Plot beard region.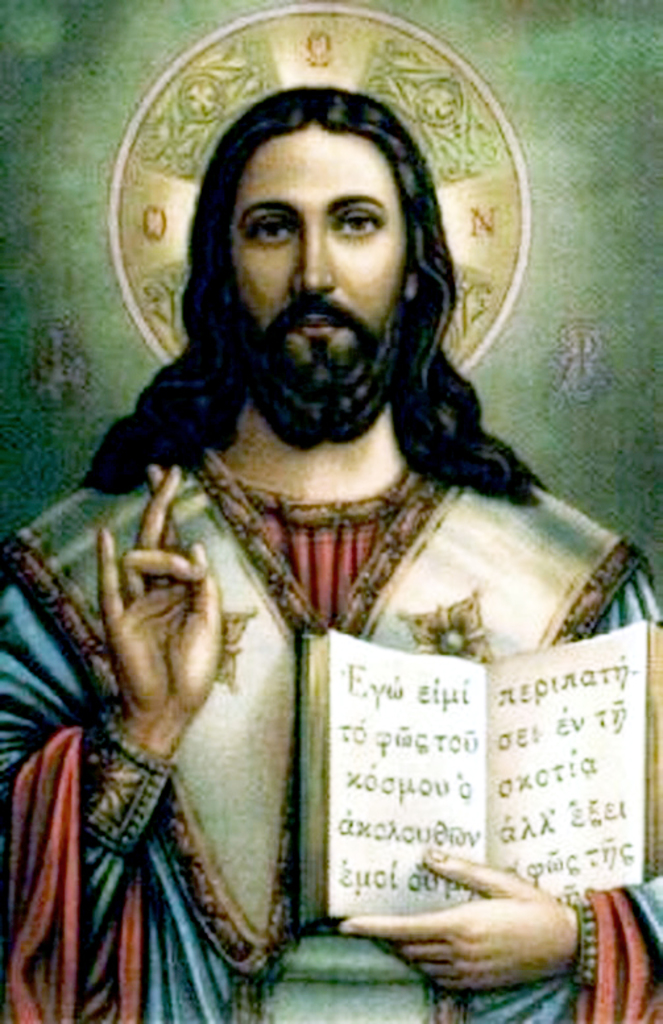
Plotted at crop(215, 225, 418, 397).
